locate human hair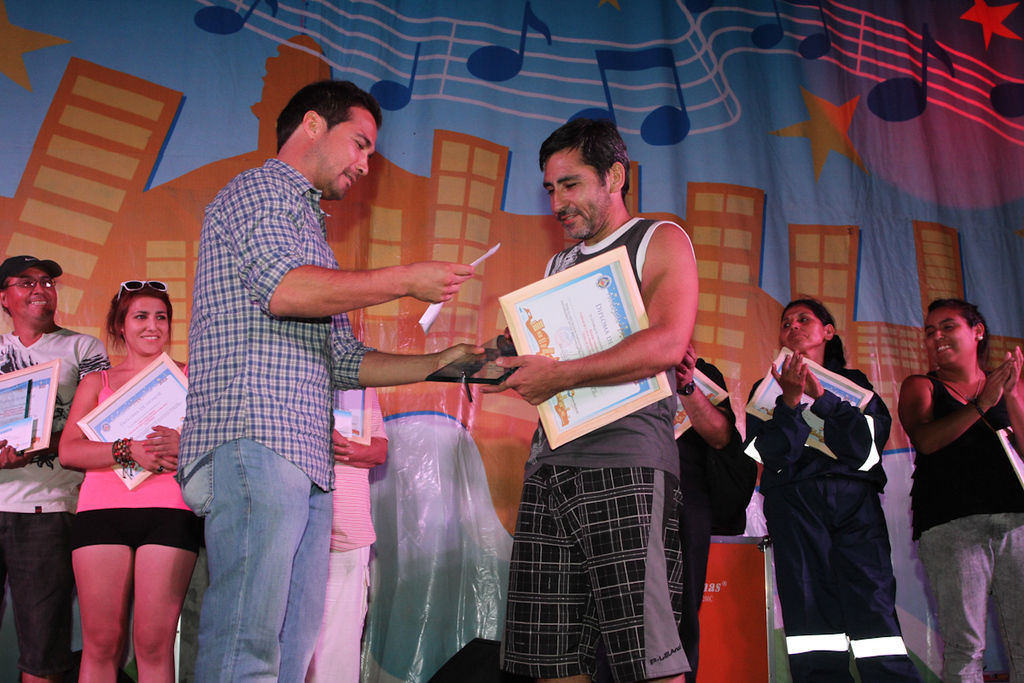
Rect(107, 283, 176, 355)
